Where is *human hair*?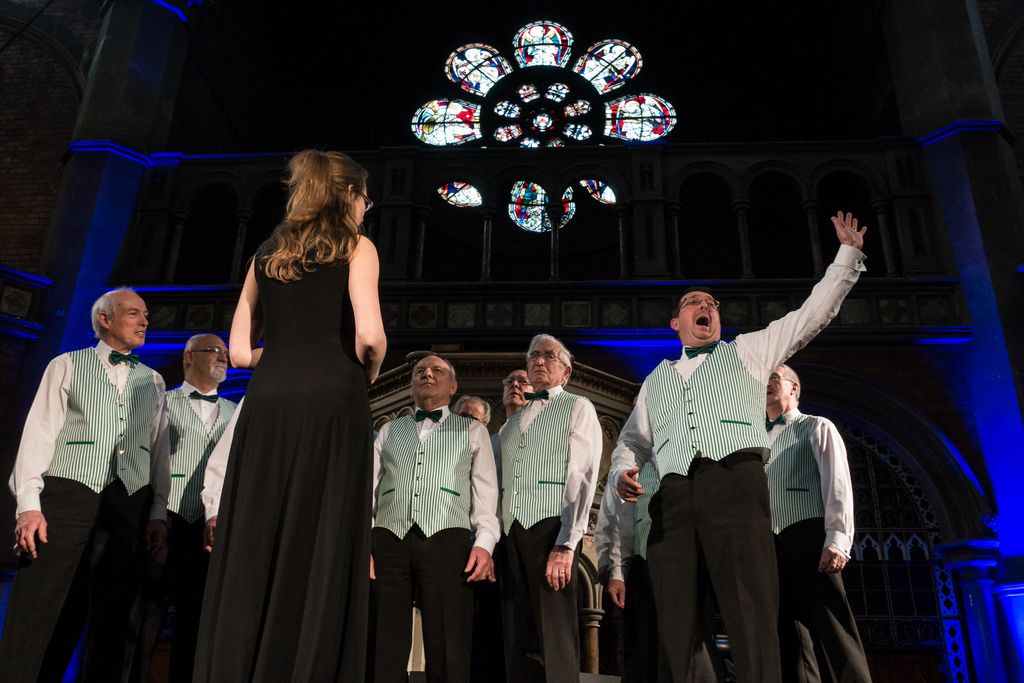
89:287:124:337.
